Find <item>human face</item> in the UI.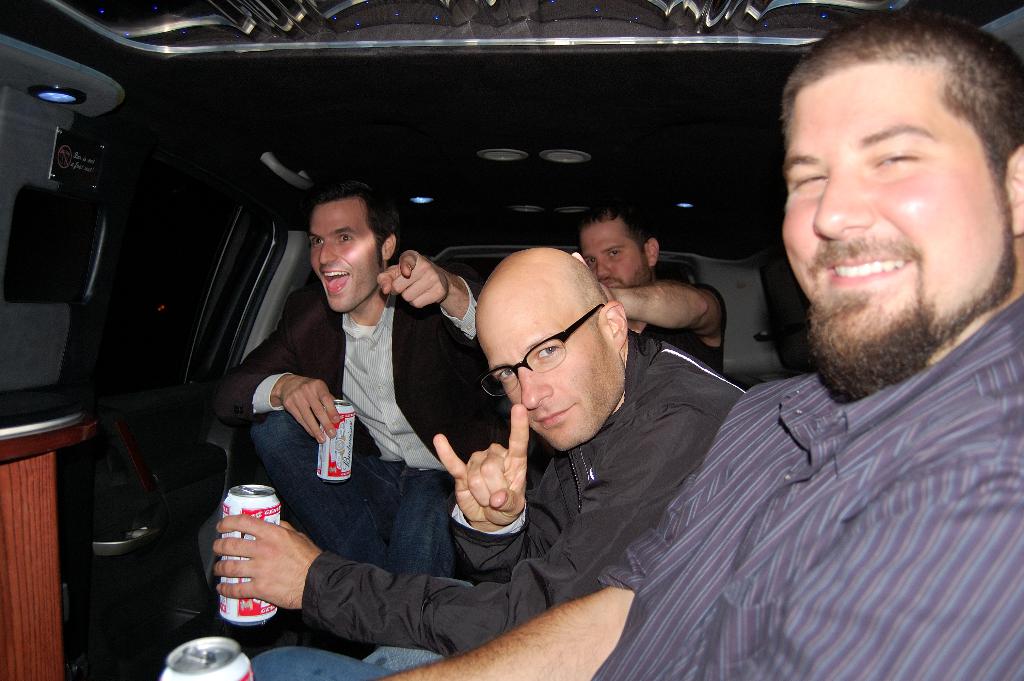
UI element at crop(581, 224, 648, 289).
